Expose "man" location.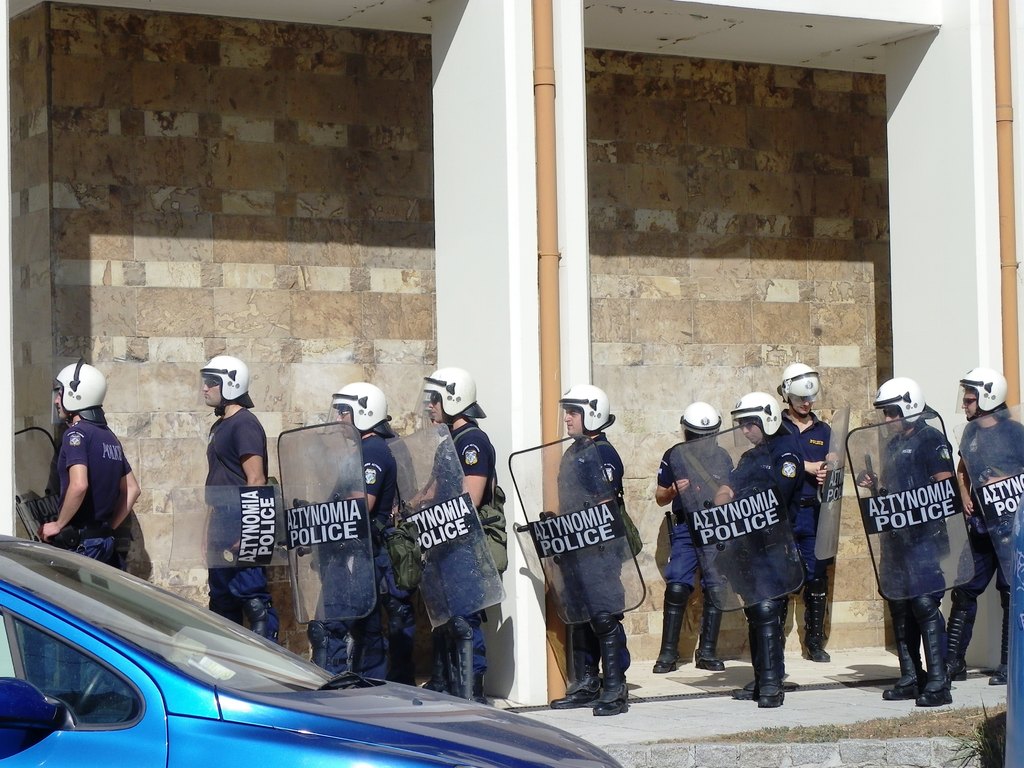
Exposed at <region>856, 379, 958, 707</region>.
